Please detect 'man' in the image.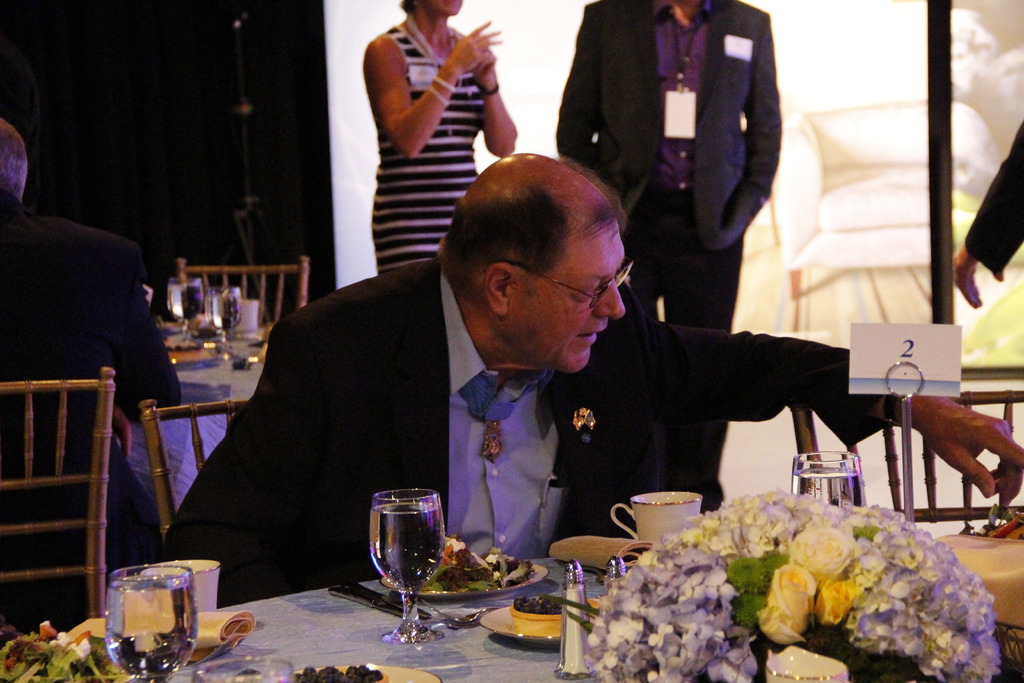
149 168 853 585.
